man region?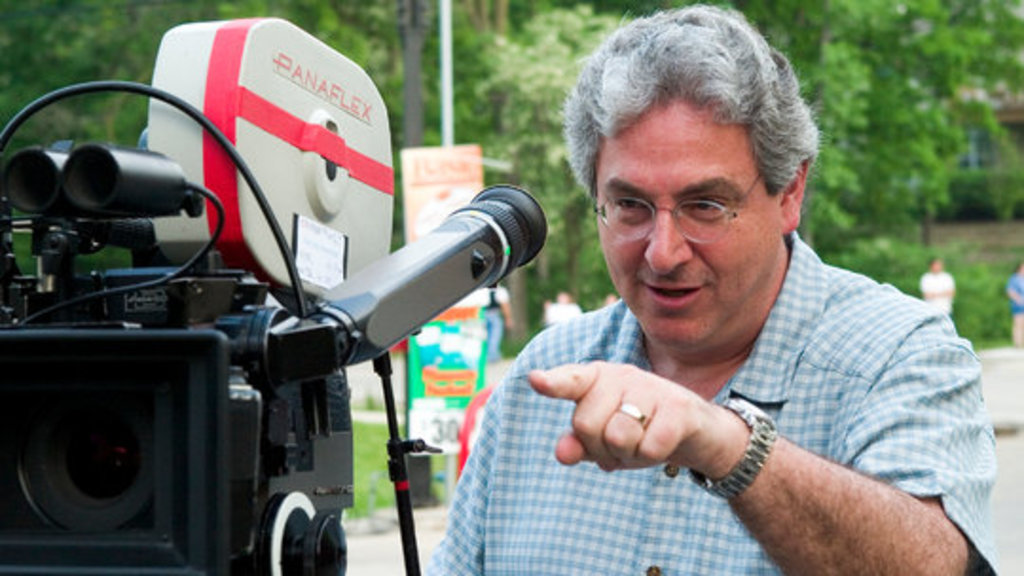
[421,4,1003,574]
